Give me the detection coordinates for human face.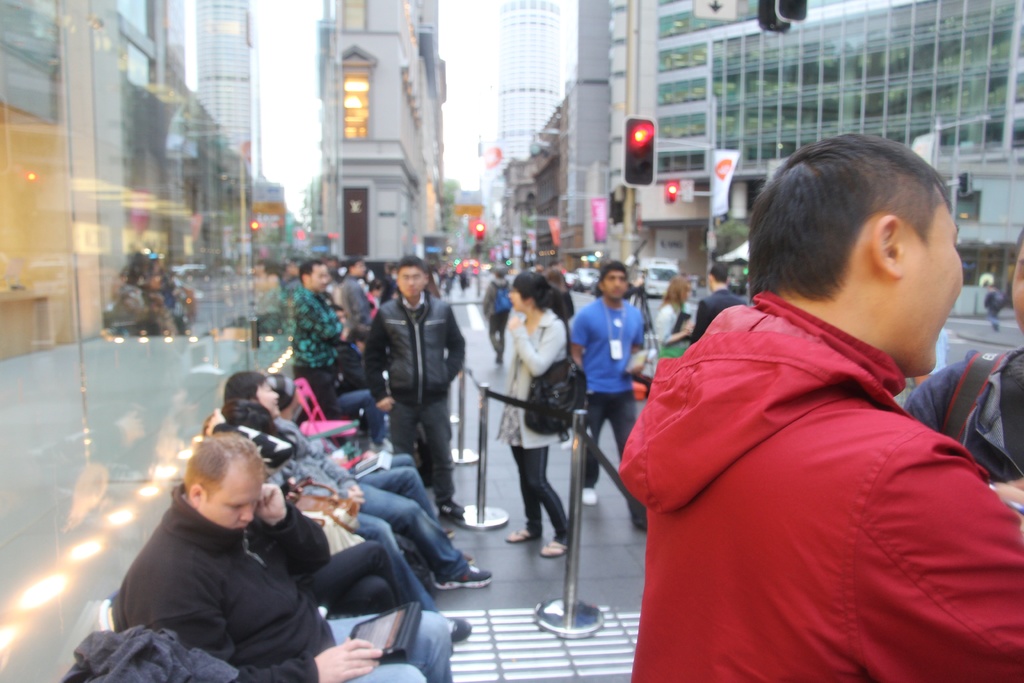
605/270/629/302.
